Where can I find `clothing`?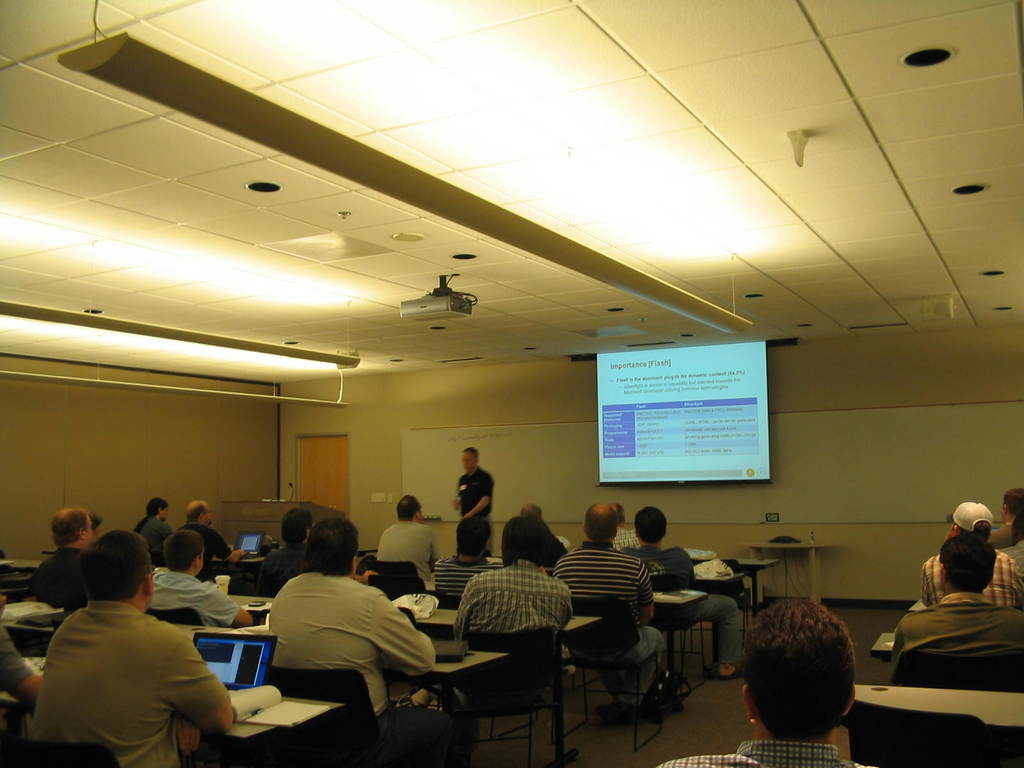
You can find it at x1=462, y1=568, x2=567, y2=639.
